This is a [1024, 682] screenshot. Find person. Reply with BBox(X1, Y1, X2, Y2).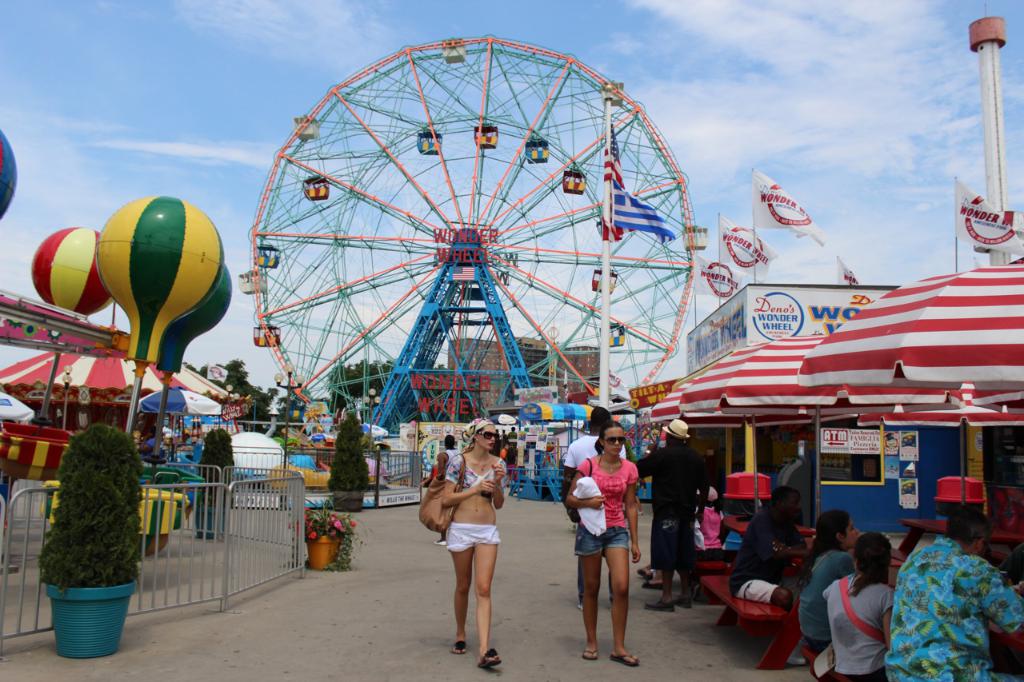
BBox(885, 498, 1023, 681).
